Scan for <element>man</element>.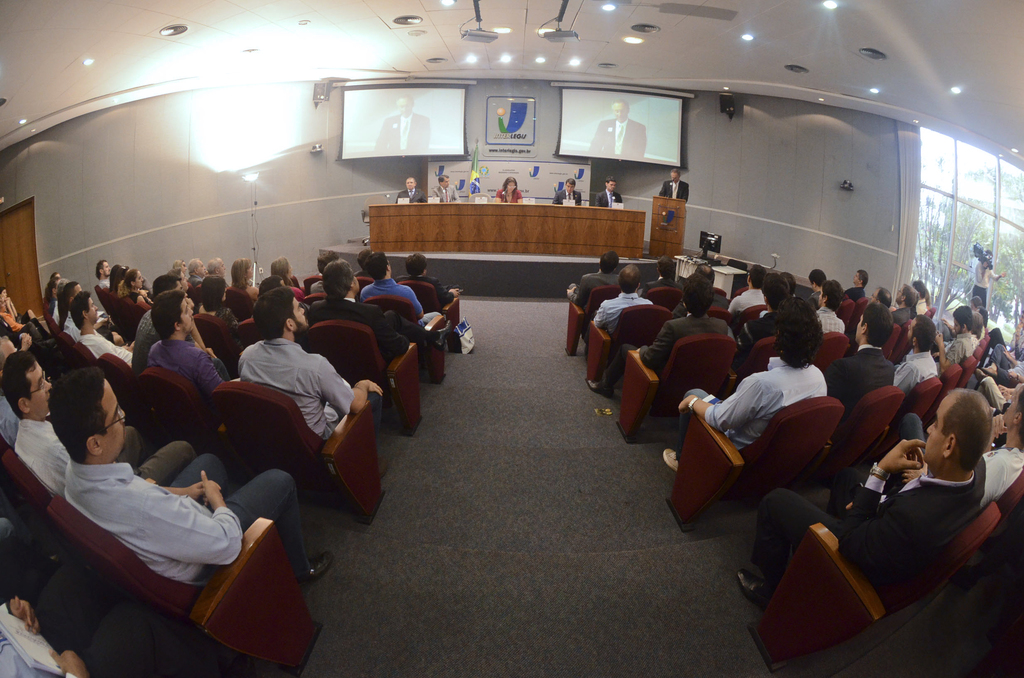
Scan result: locate(359, 249, 442, 328).
